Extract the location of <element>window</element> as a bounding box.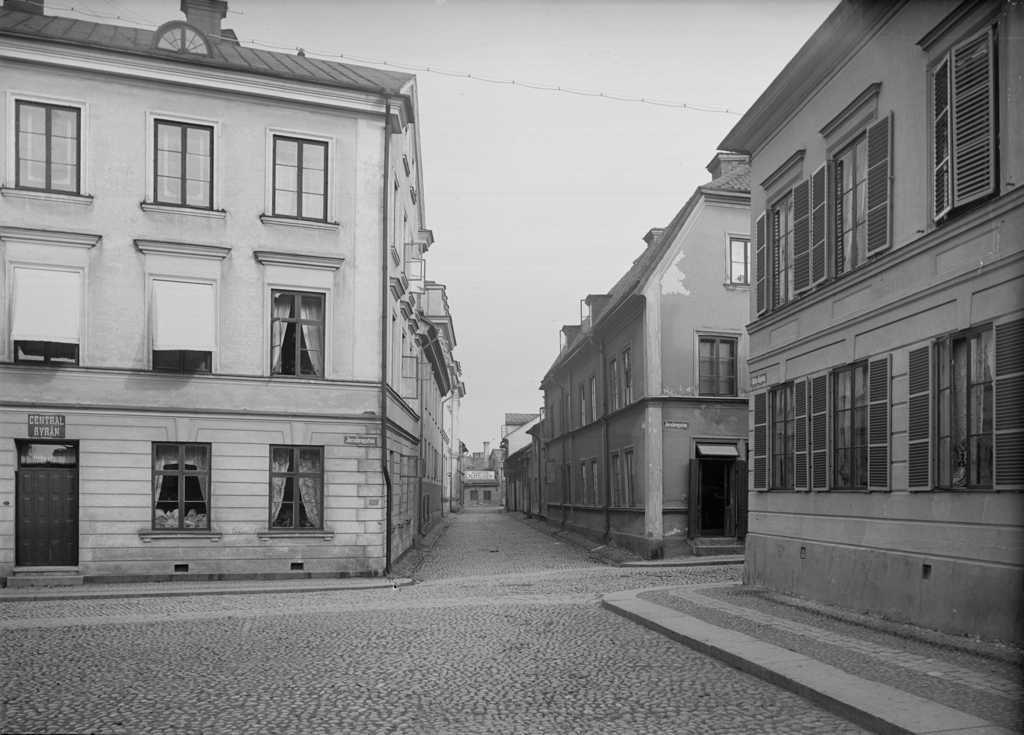
[145, 112, 227, 218].
